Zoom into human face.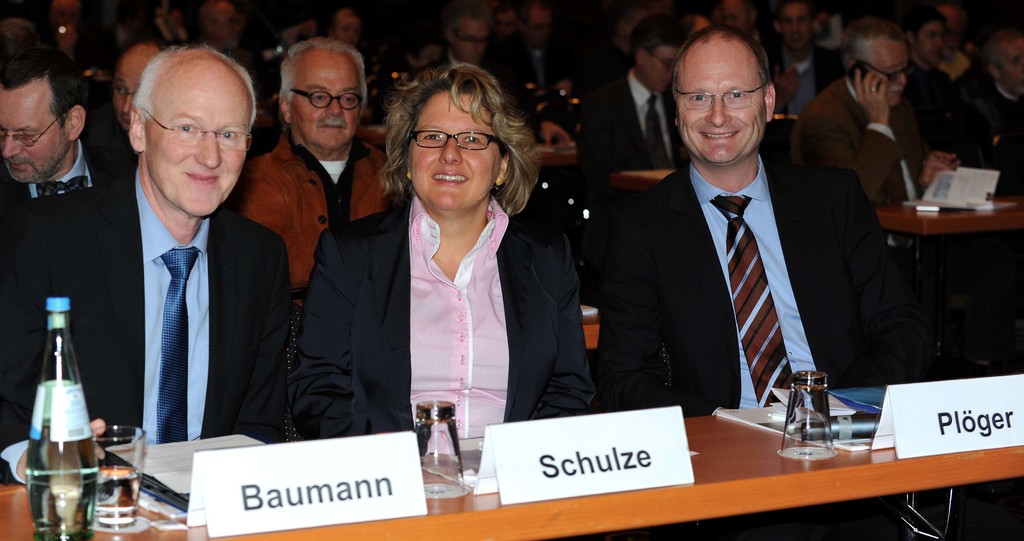
Zoom target: 648:48:677:84.
